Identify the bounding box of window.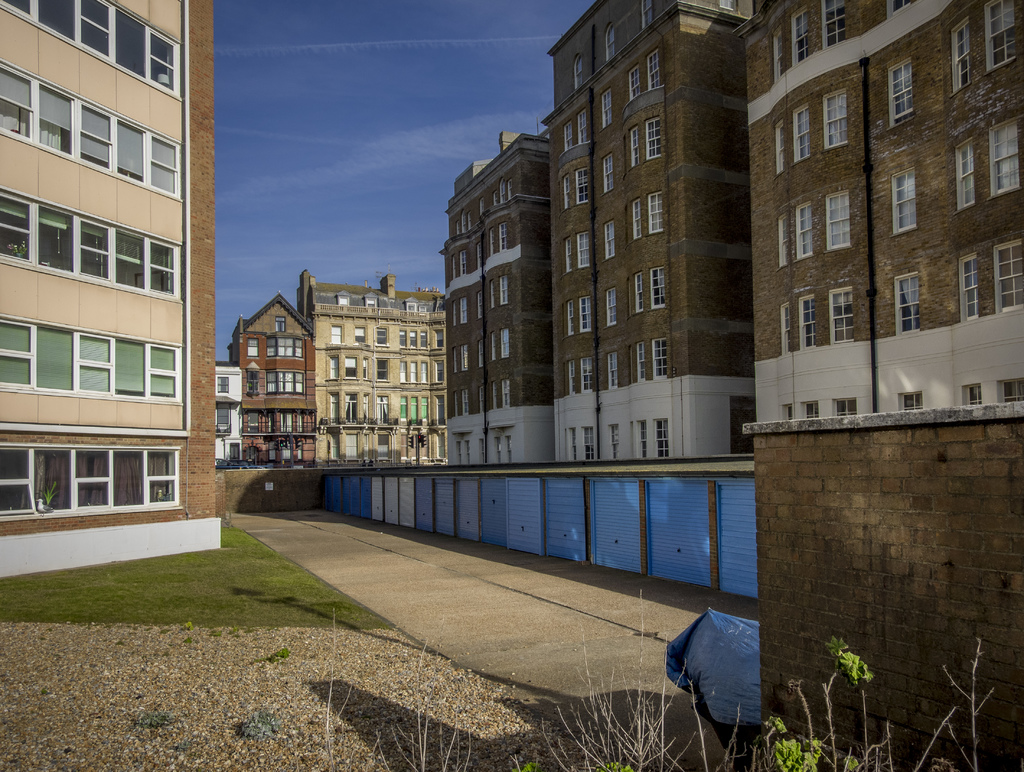
region(648, 189, 664, 232).
